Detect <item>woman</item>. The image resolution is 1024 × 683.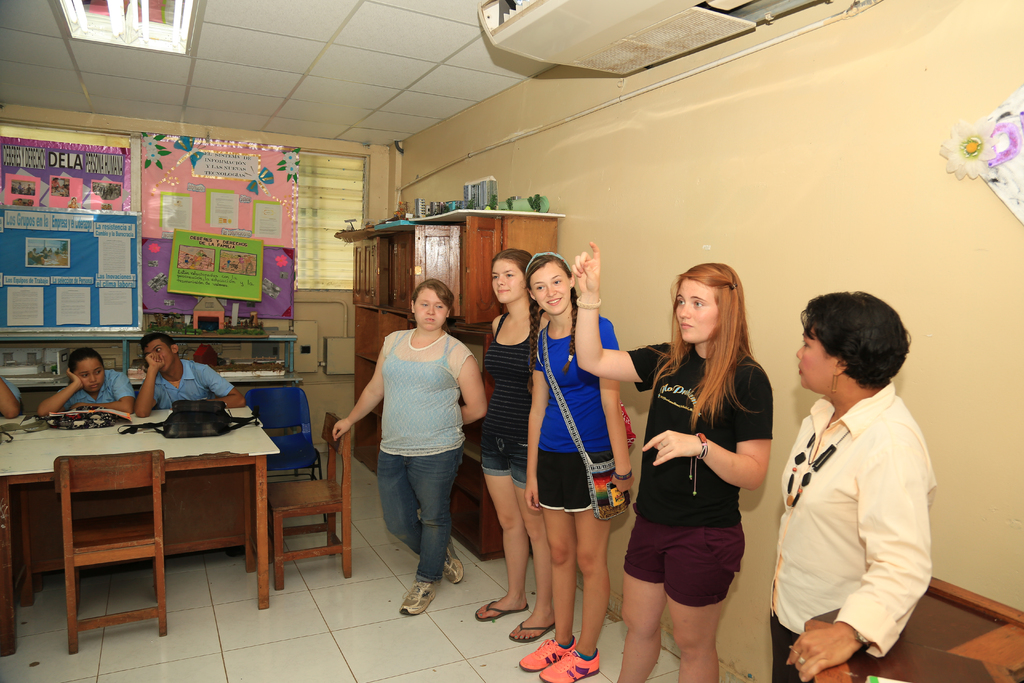
(left=519, top=247, right=634, bottom=682).
